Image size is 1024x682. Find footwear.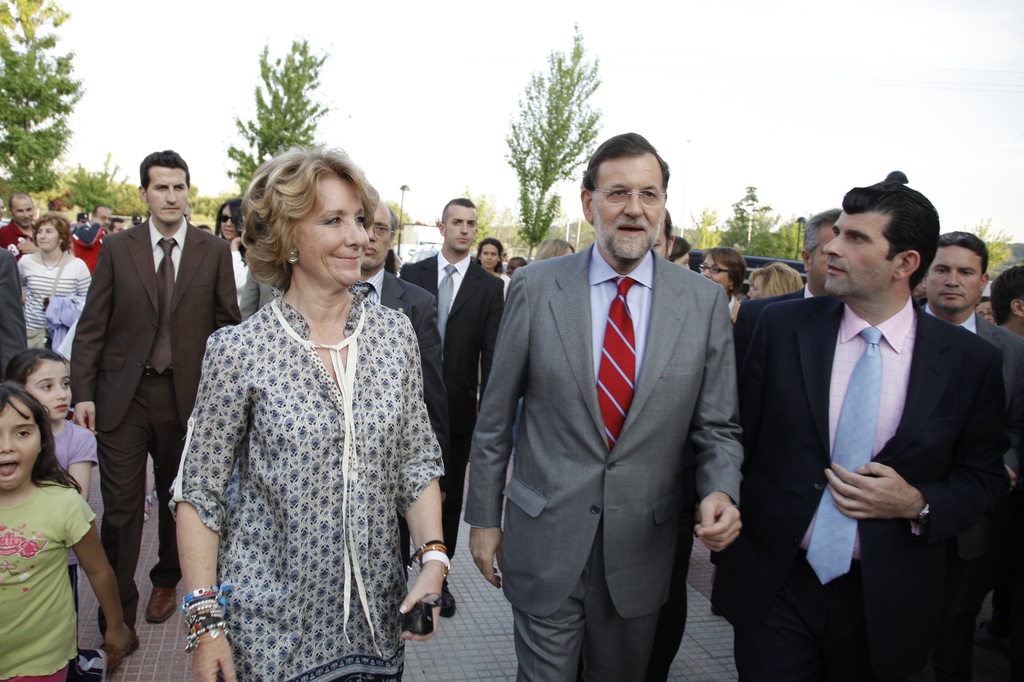
442 582 458 619.
